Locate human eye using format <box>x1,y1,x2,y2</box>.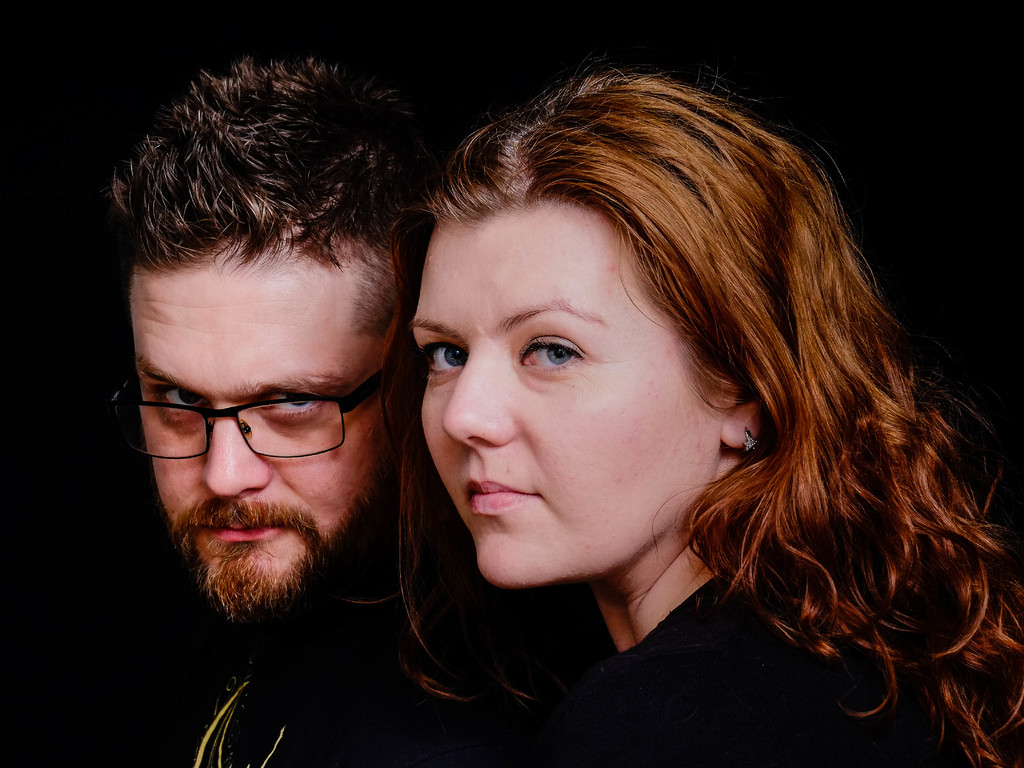
<box>141,380,202,420</box>.
